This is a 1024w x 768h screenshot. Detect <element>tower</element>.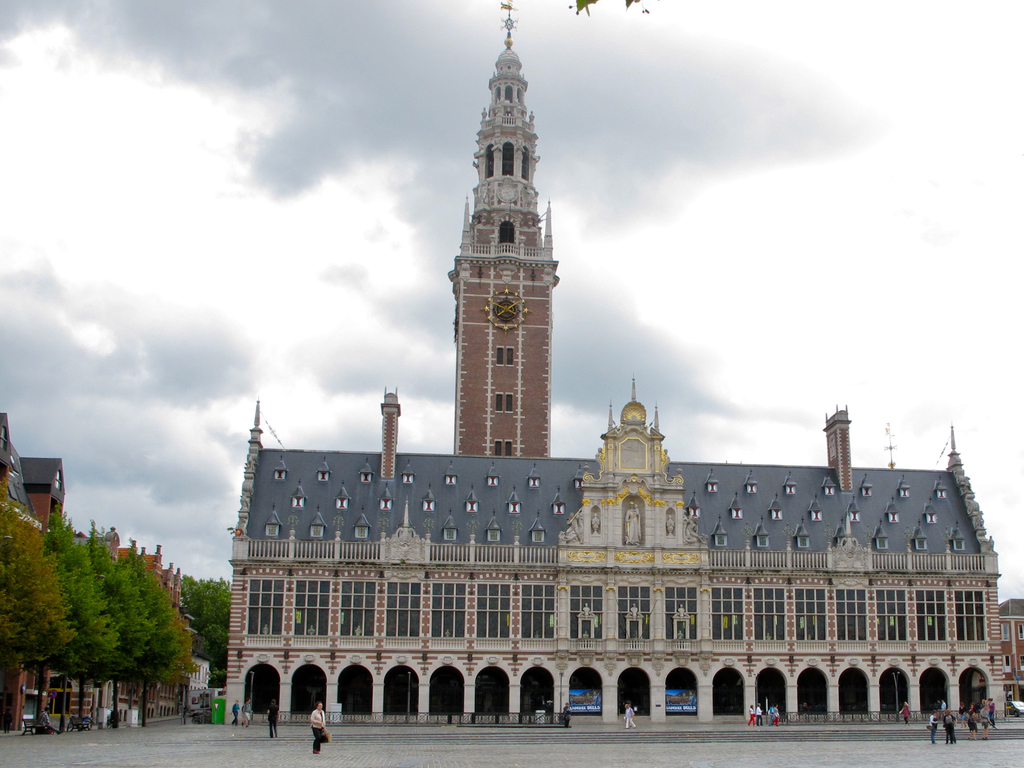
box(571, 375, 704, 555).
